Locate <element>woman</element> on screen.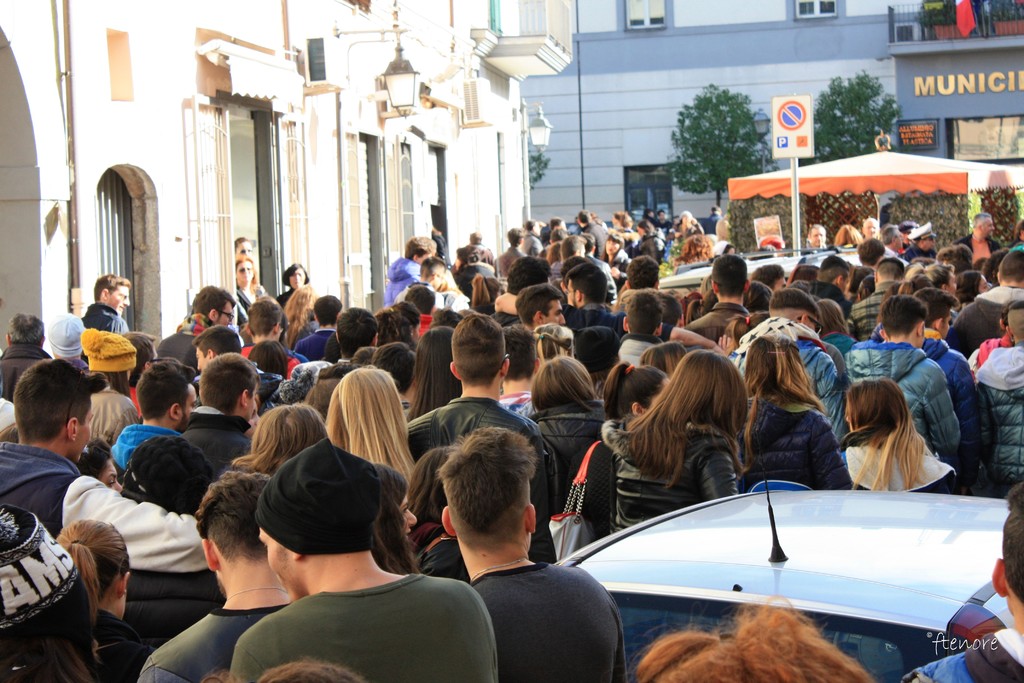
On screen at l=521, t=352, r=614, b=546.
